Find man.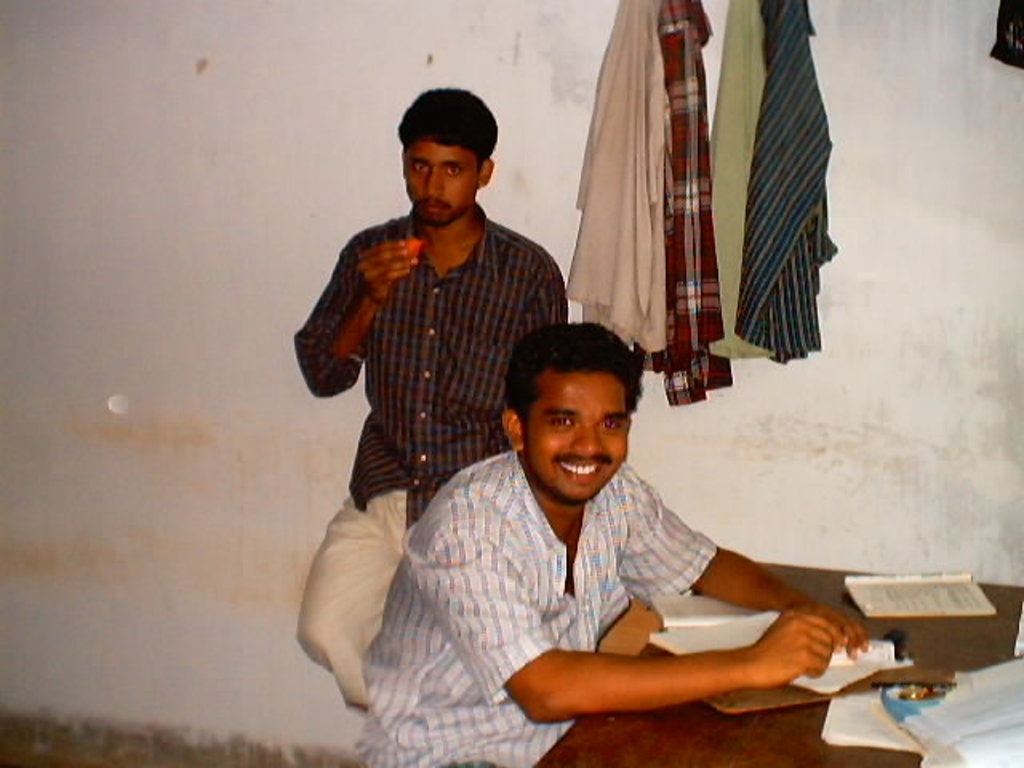
rect(354, 315, 867, 766).
